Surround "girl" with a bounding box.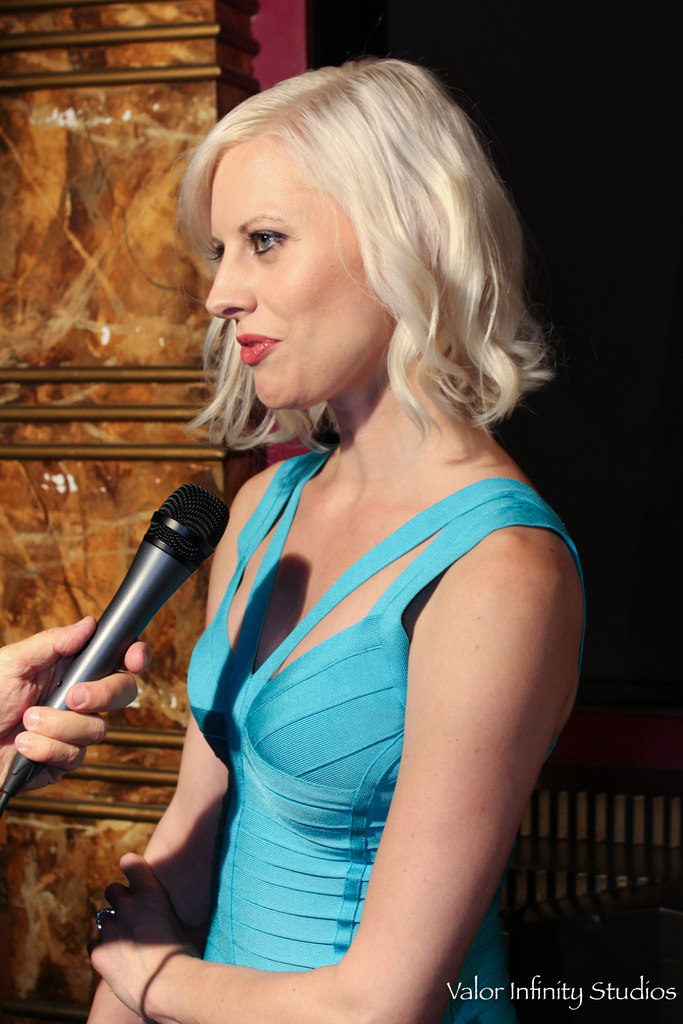
{"x1": 88, "y1": 56, "x2": 583, "y2": 1023}.
